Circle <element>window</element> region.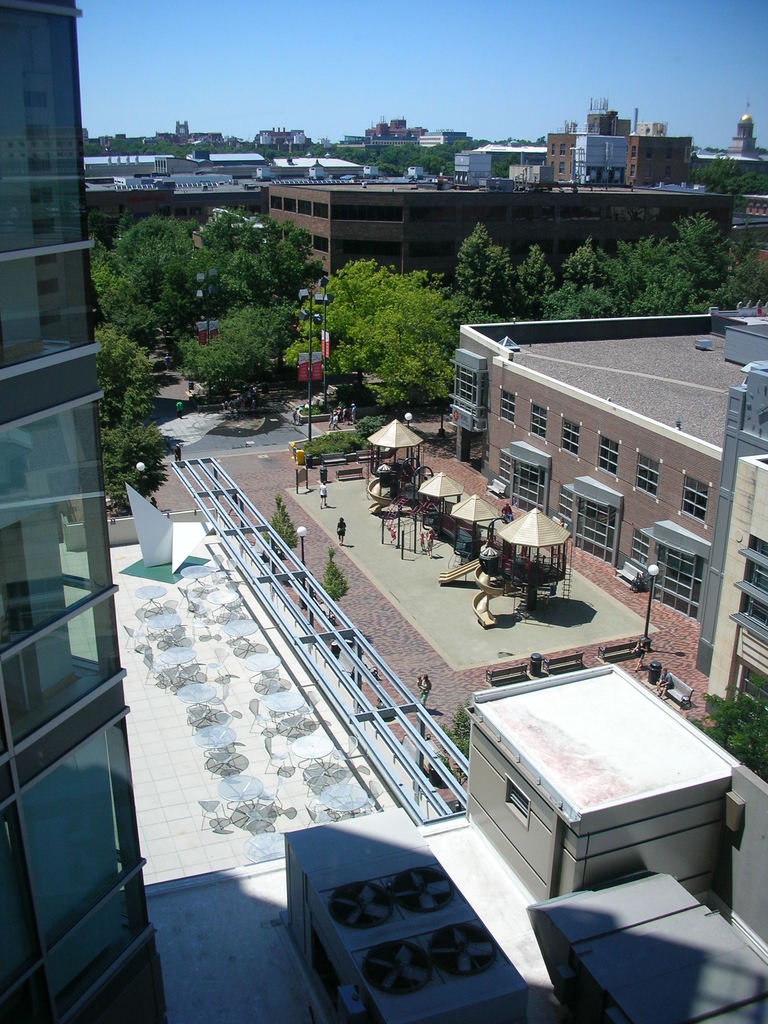
Region: rect(497, 389, 516, 426).
